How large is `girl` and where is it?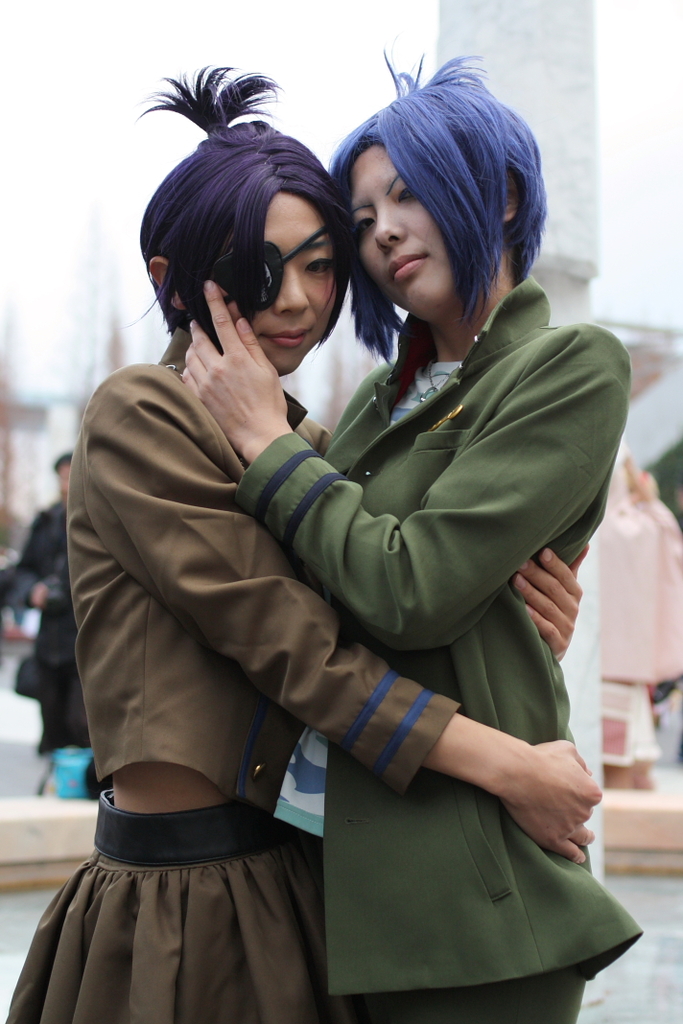
Bounding box: bbox=(7, 64, 593, 1023).
